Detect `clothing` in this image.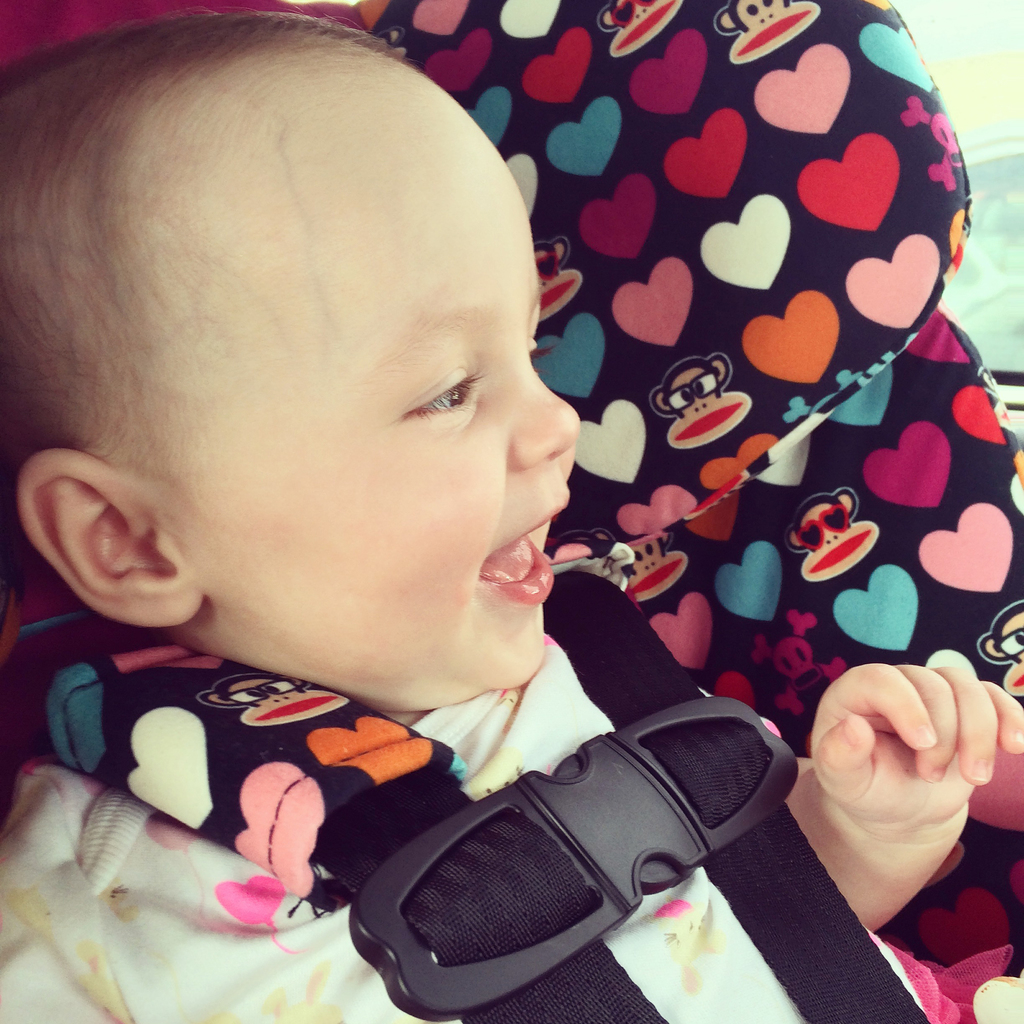
Detection: bbox=(144, 582, 833, 1023).
